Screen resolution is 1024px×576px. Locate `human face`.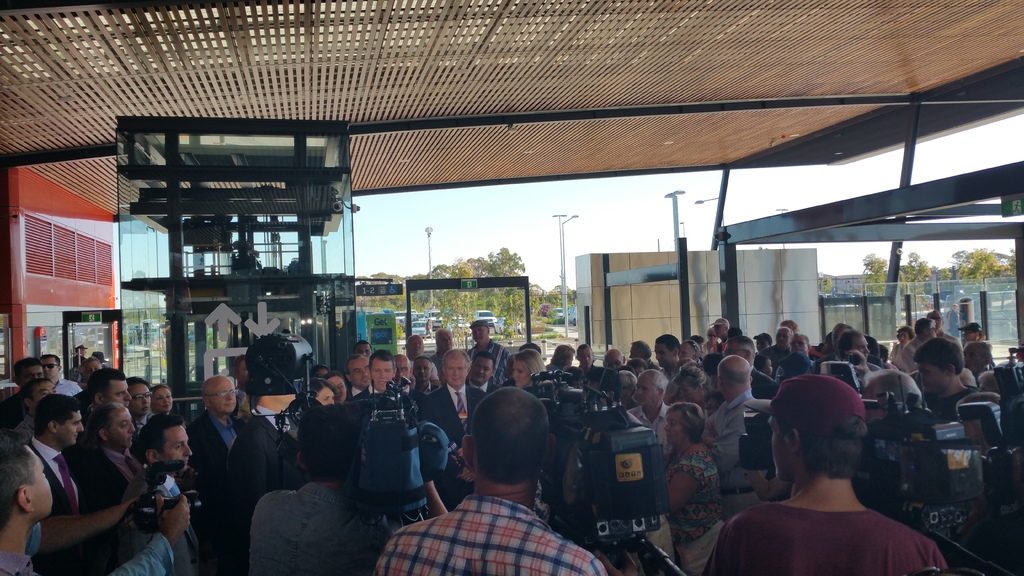
<box>755,340,768,353</box>.
